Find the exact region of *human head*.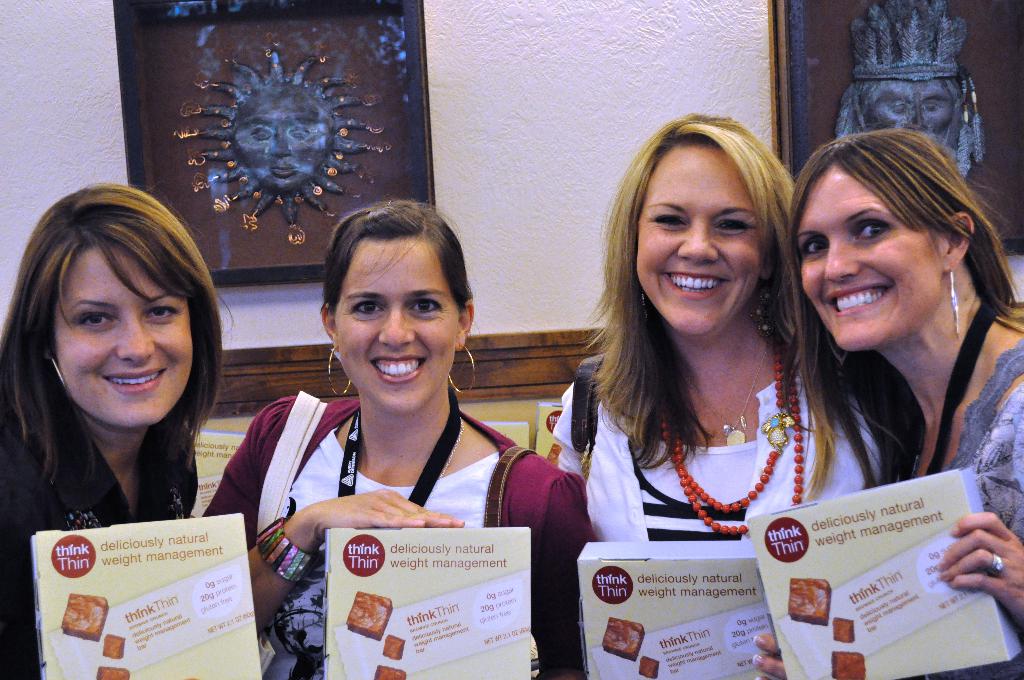
Exact region: {"left": 792, "top": 124, "right": 994, "bottom": 344}.
